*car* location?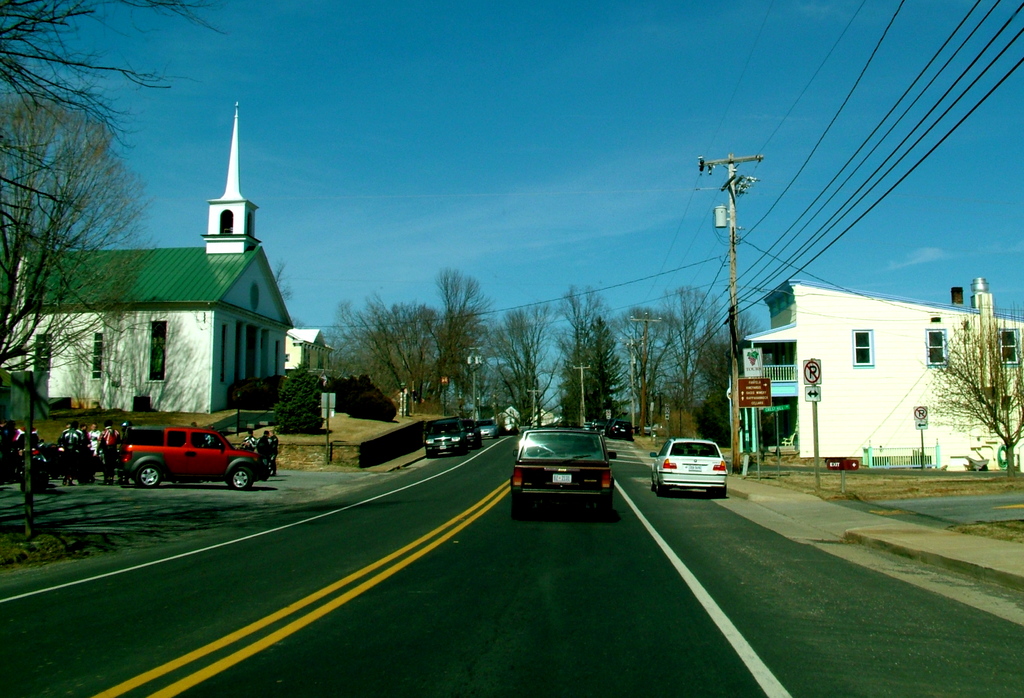
x1=460, y1=415, x2=480, y2=448
